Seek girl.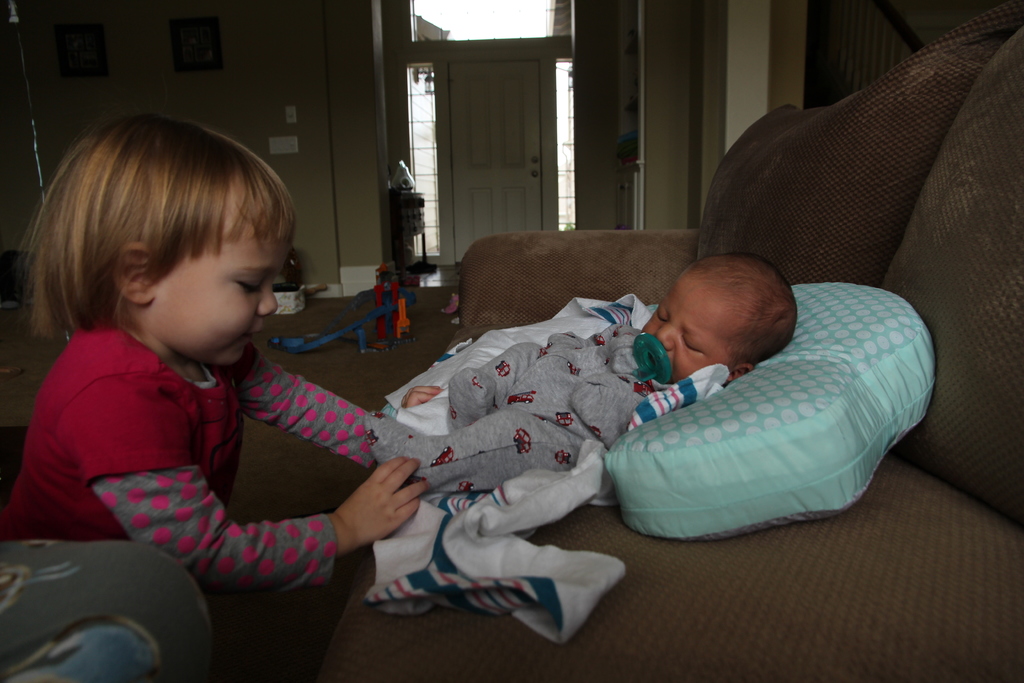
<box>8,105,433,679</box>.
